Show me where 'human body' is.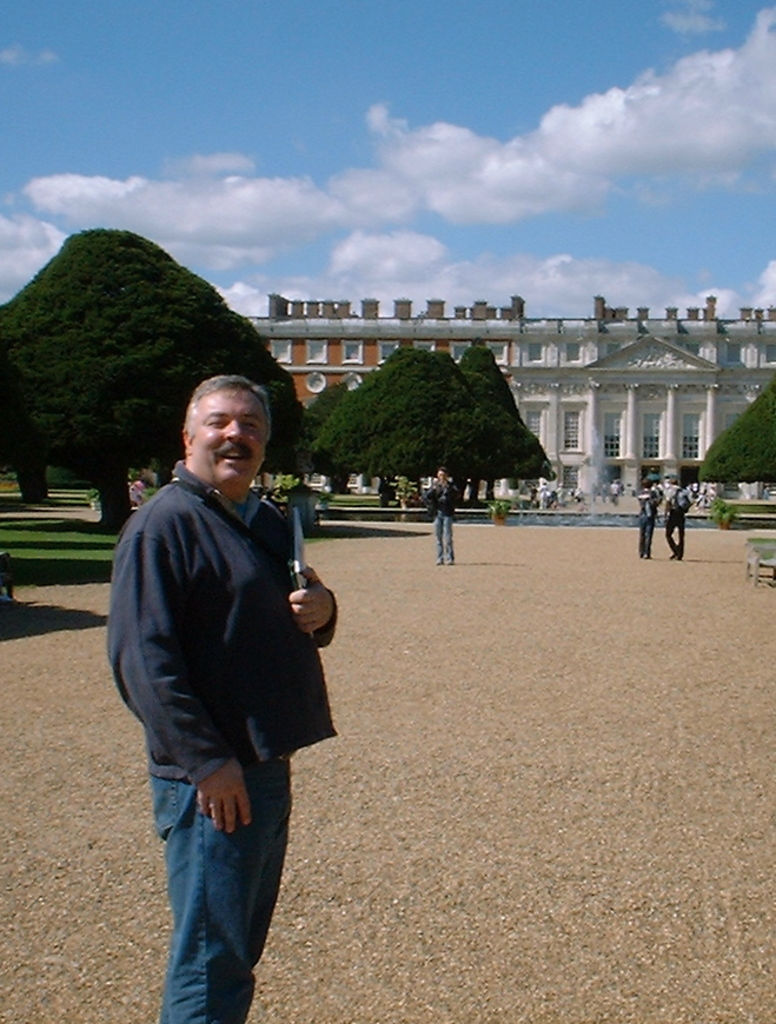
'human body' is at (154,403,357,969).
